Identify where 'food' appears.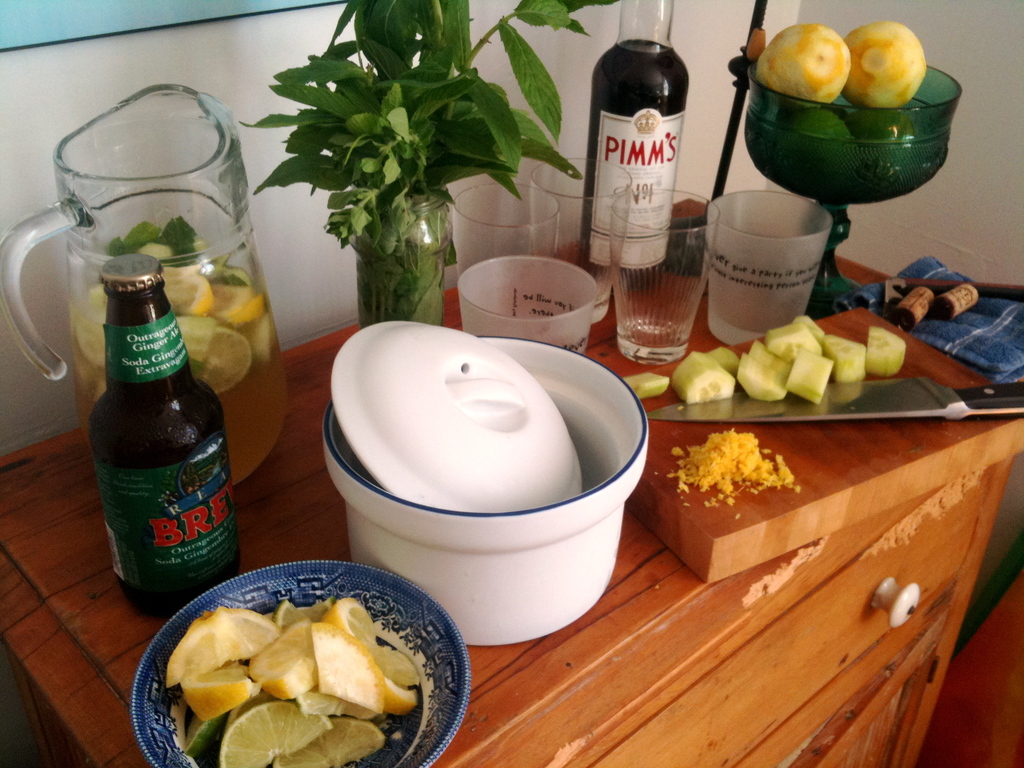
Appears at rect(666, 427, 804, 508).
